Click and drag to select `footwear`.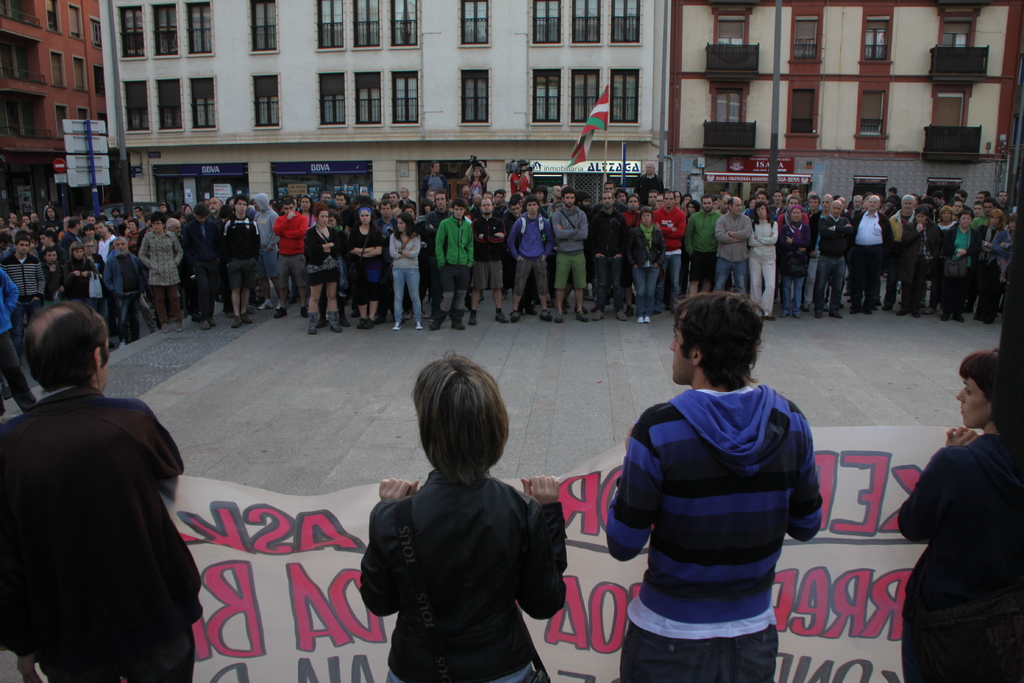
Selection: box(510, 310, 522, 322).
